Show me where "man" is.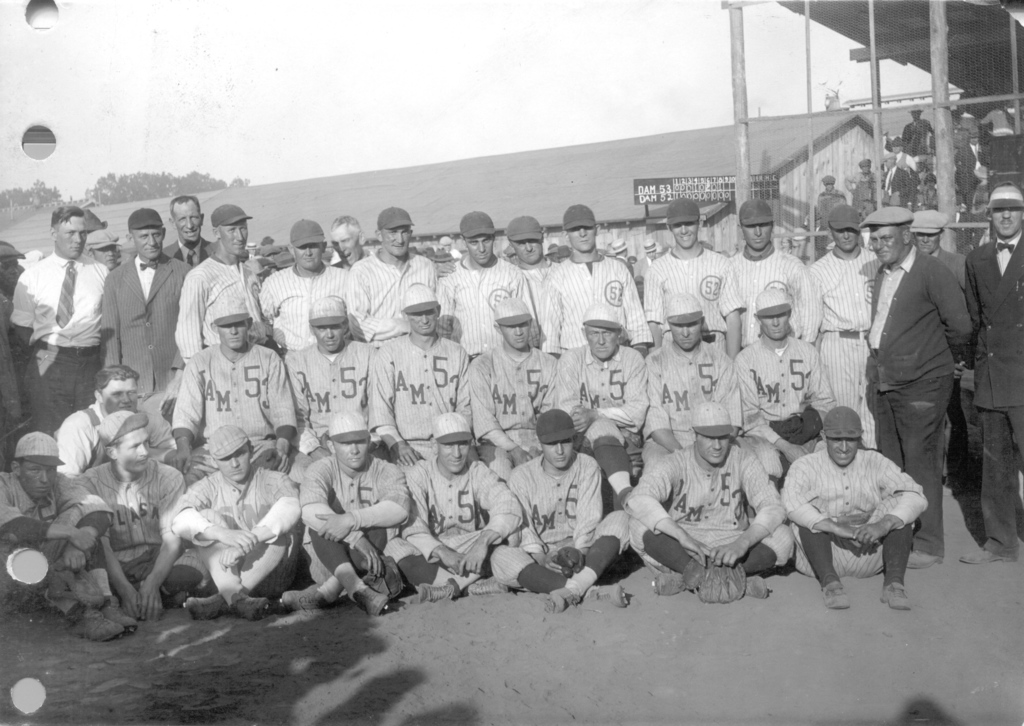
"man" is at detection(280, 294, 372, 451).
